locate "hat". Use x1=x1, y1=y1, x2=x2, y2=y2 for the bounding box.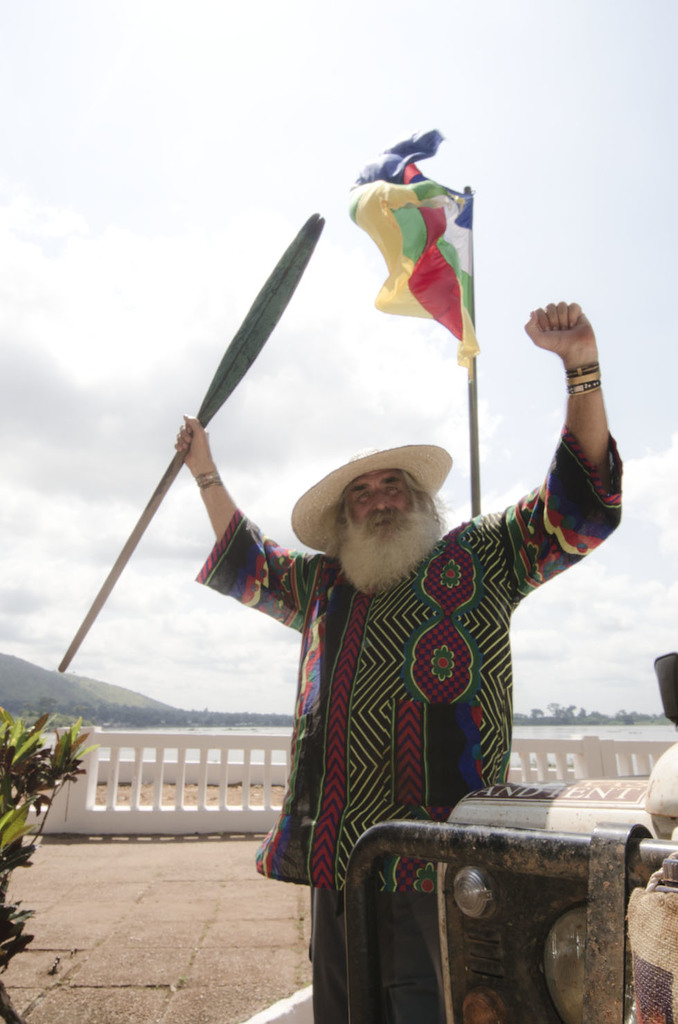
x1=287, y1=445, x2=454, y2=556.
